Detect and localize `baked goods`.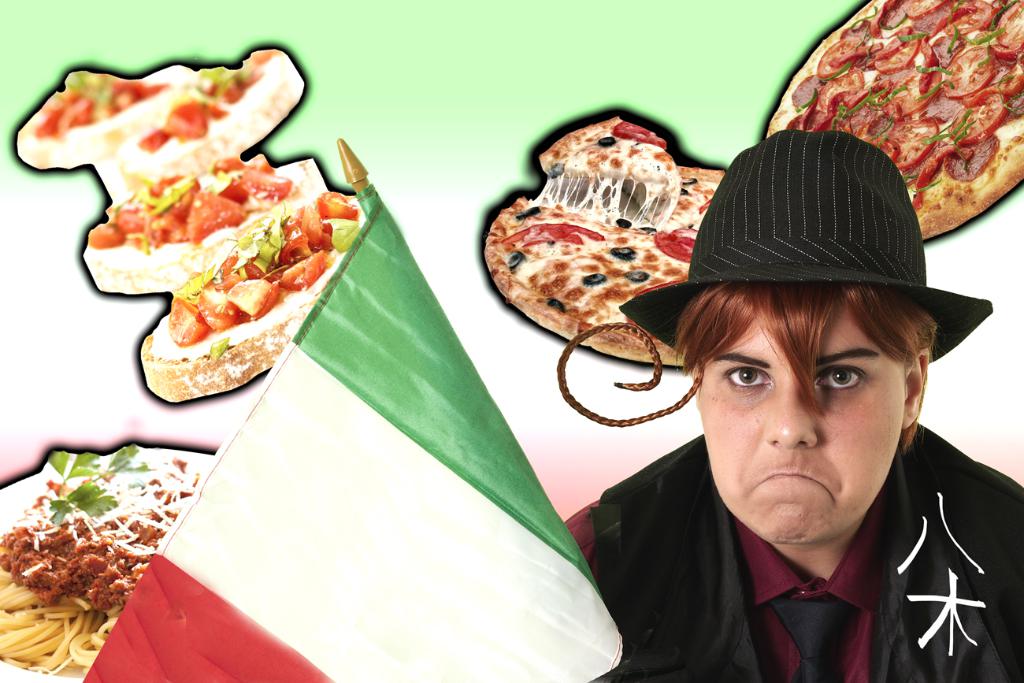
Localized at select_region(815, 32, 1011, 224).
